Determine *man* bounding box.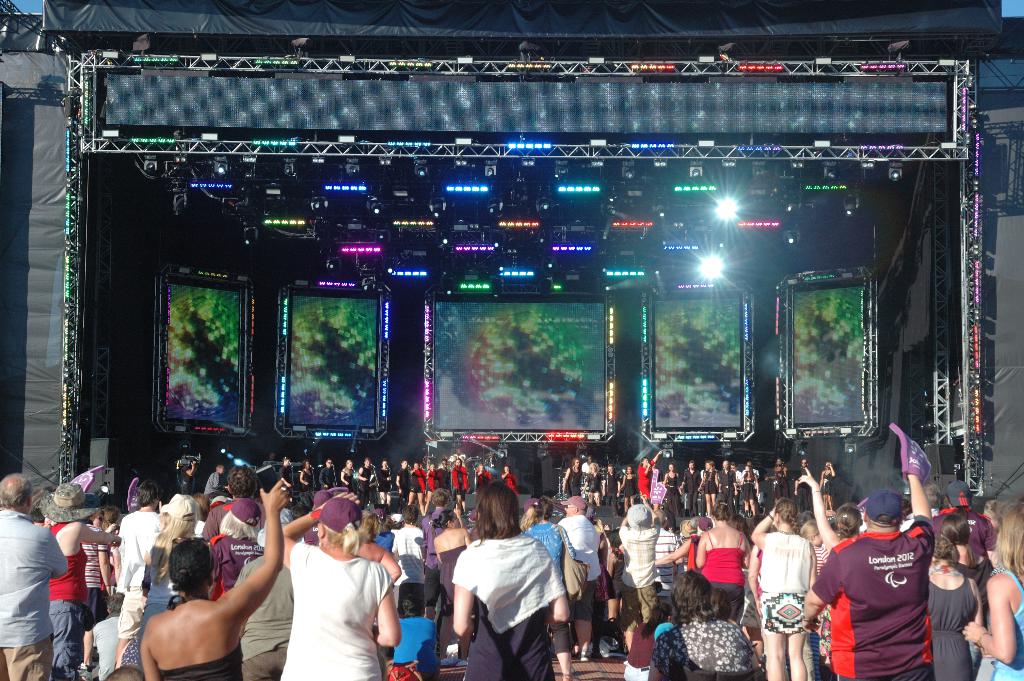
Determined: 197/466/264/539.
